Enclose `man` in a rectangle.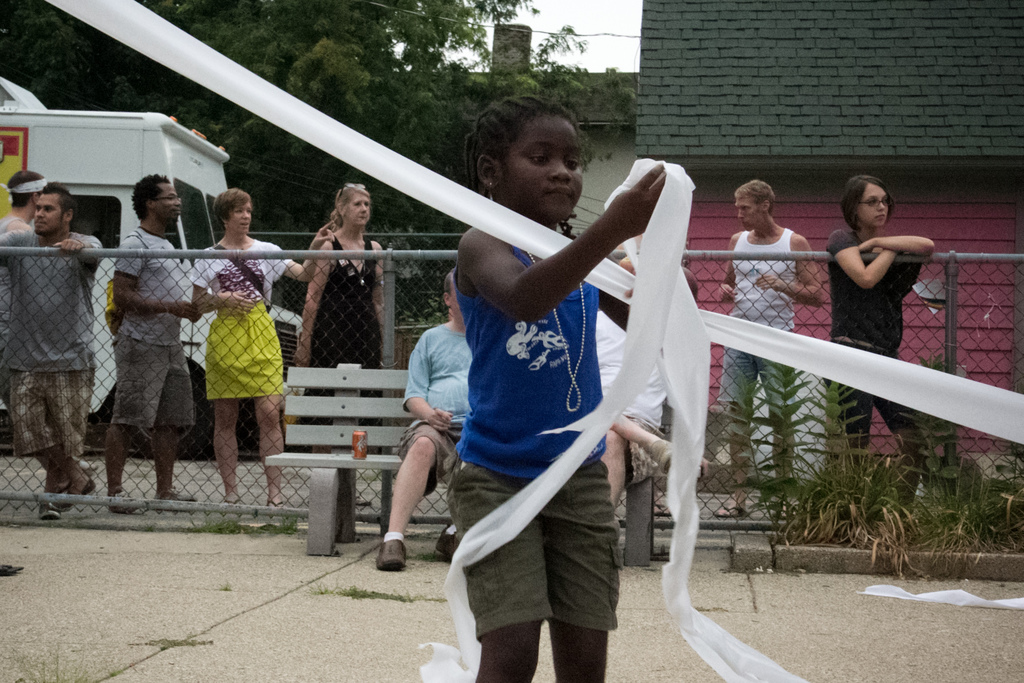
<region>15, 183, 109, 504</region>.
